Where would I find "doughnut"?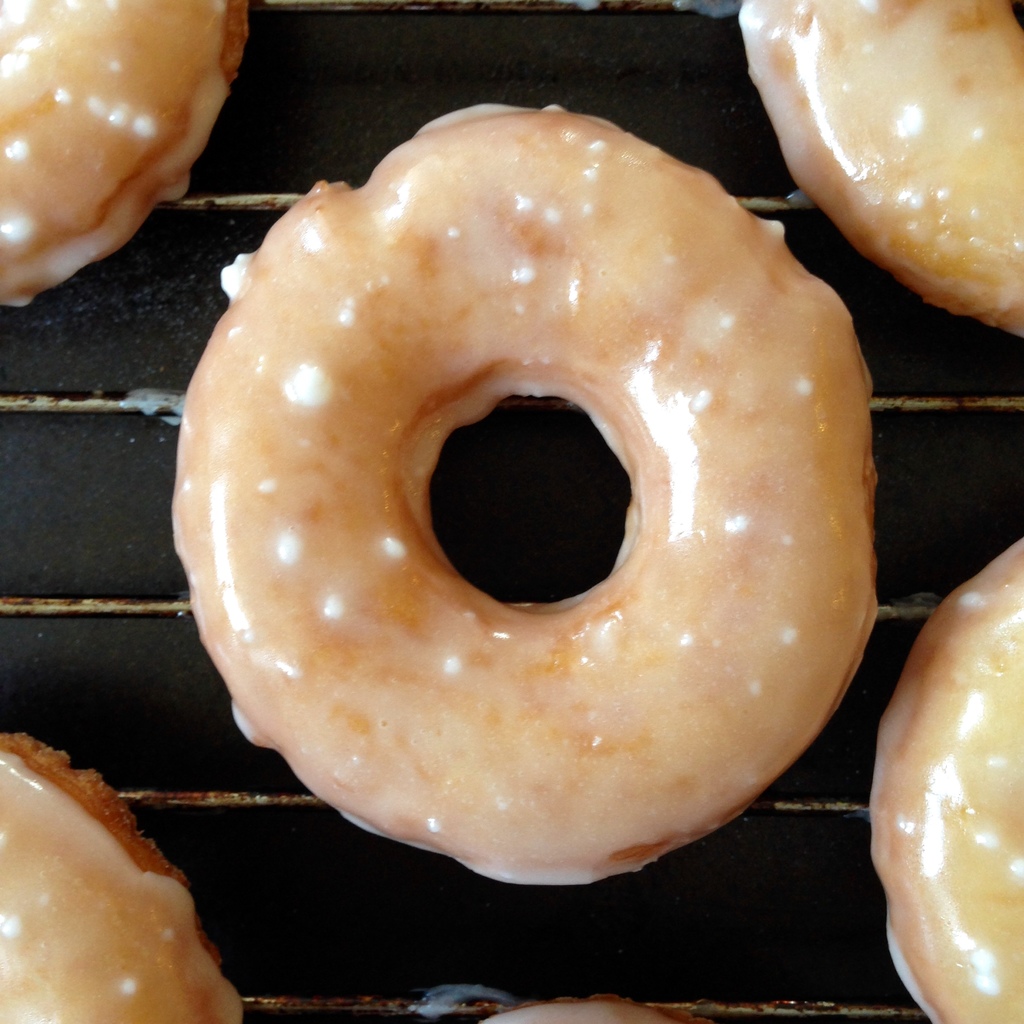
At x1=0 y1=0 x2=240 y2=307.
